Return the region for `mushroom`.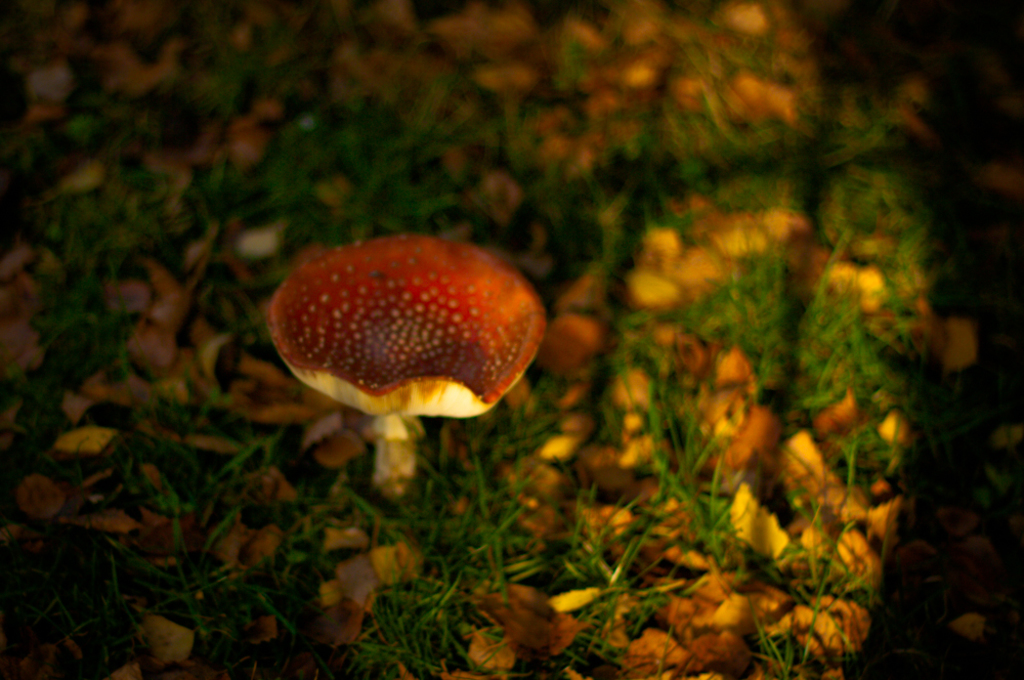
crop(268, 237, 549, 521).
